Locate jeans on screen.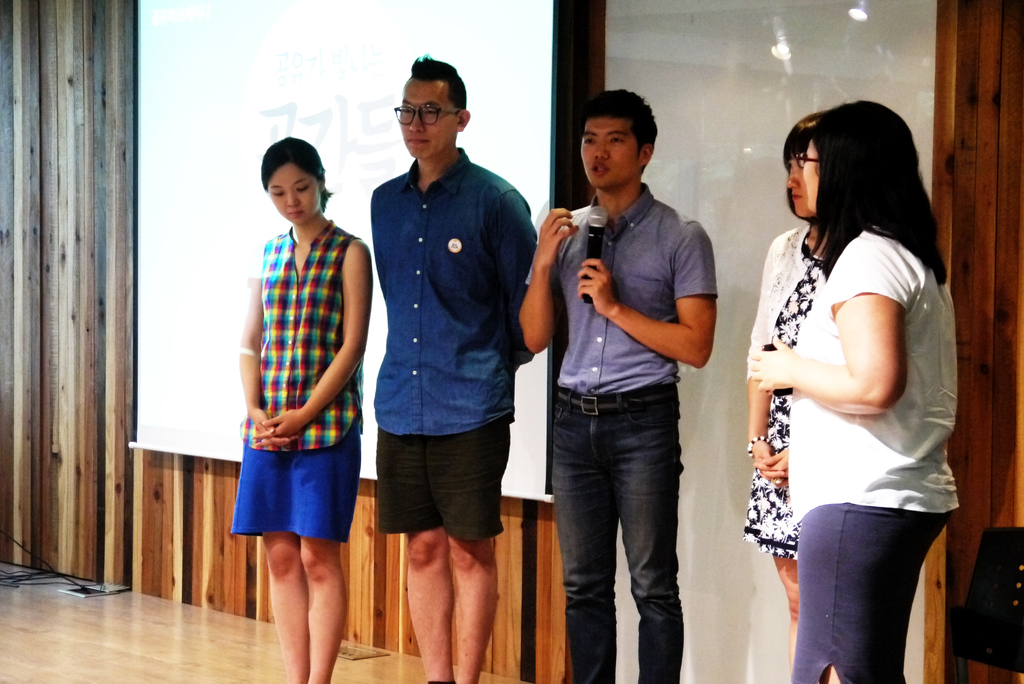
On screen at (left=552, top=366, right=694, bottom=679).
